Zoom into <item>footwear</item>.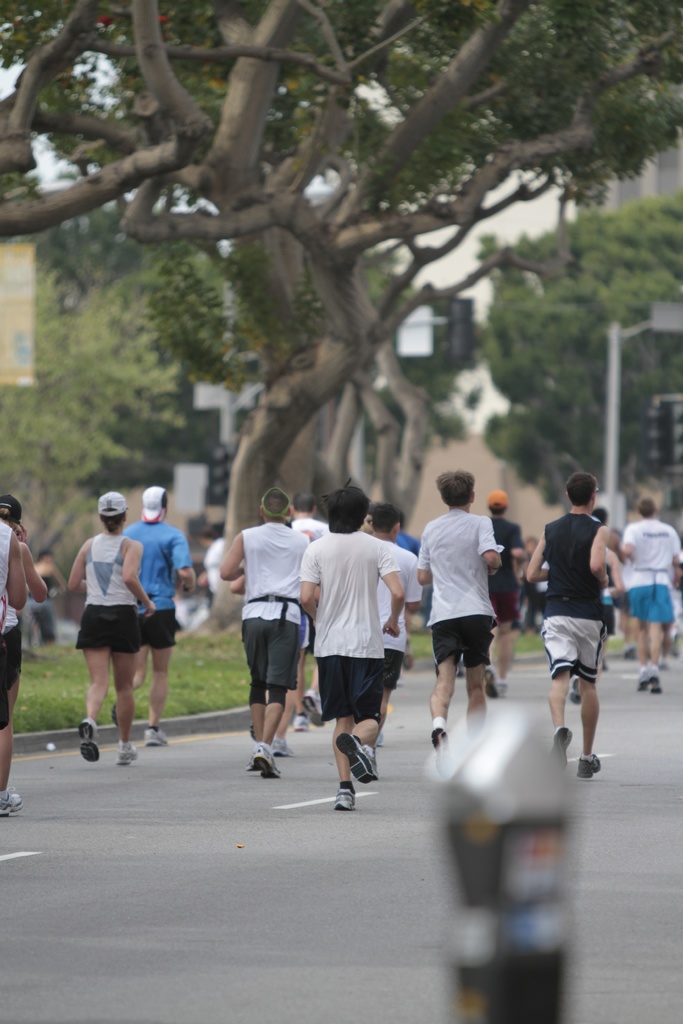
Zoom target: (left=337, top=735, right=369, bottom=790).
